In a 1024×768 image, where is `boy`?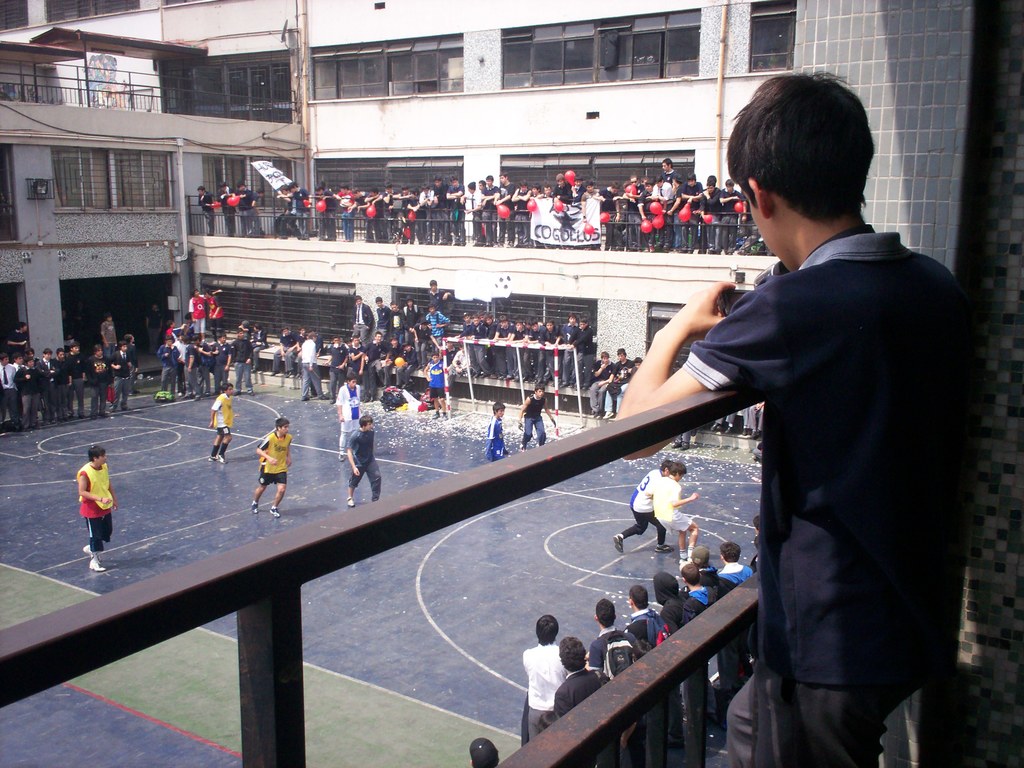
254:421:292:511.
